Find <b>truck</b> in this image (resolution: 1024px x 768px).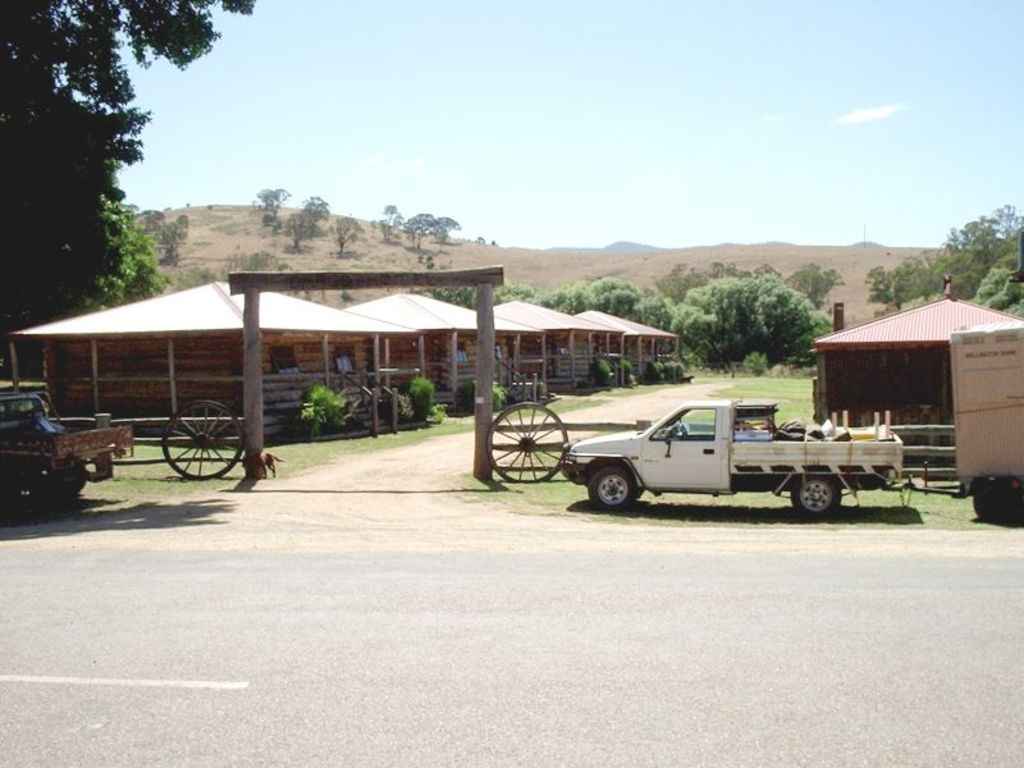
Rect(946, 321, 1023, 520).
